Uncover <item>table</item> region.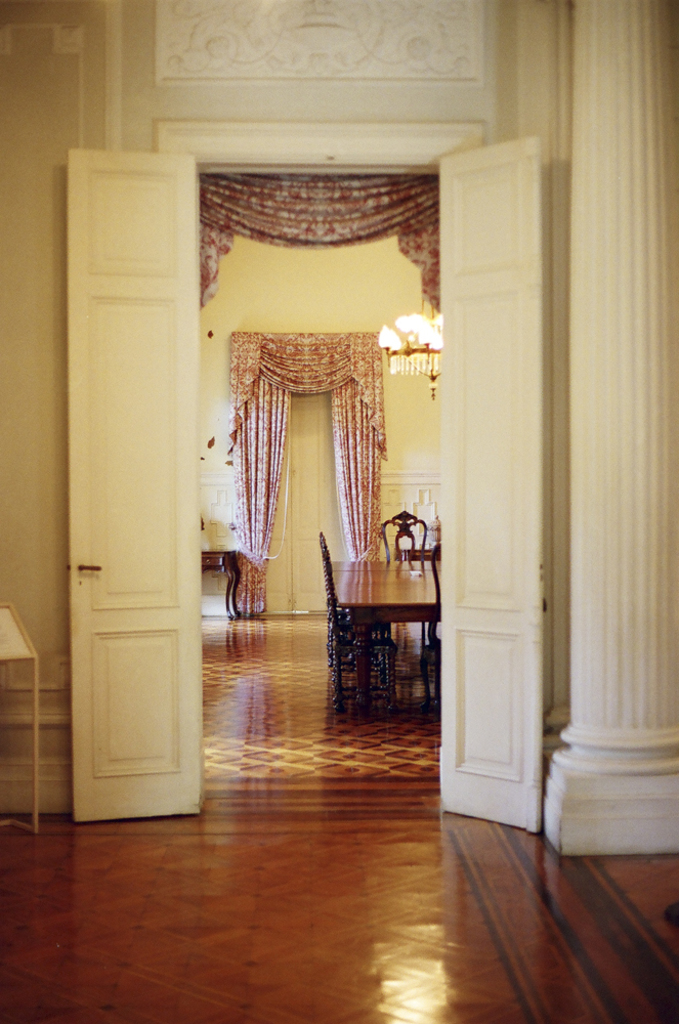
Uncovered: <box>319,551,443,721</box>.
